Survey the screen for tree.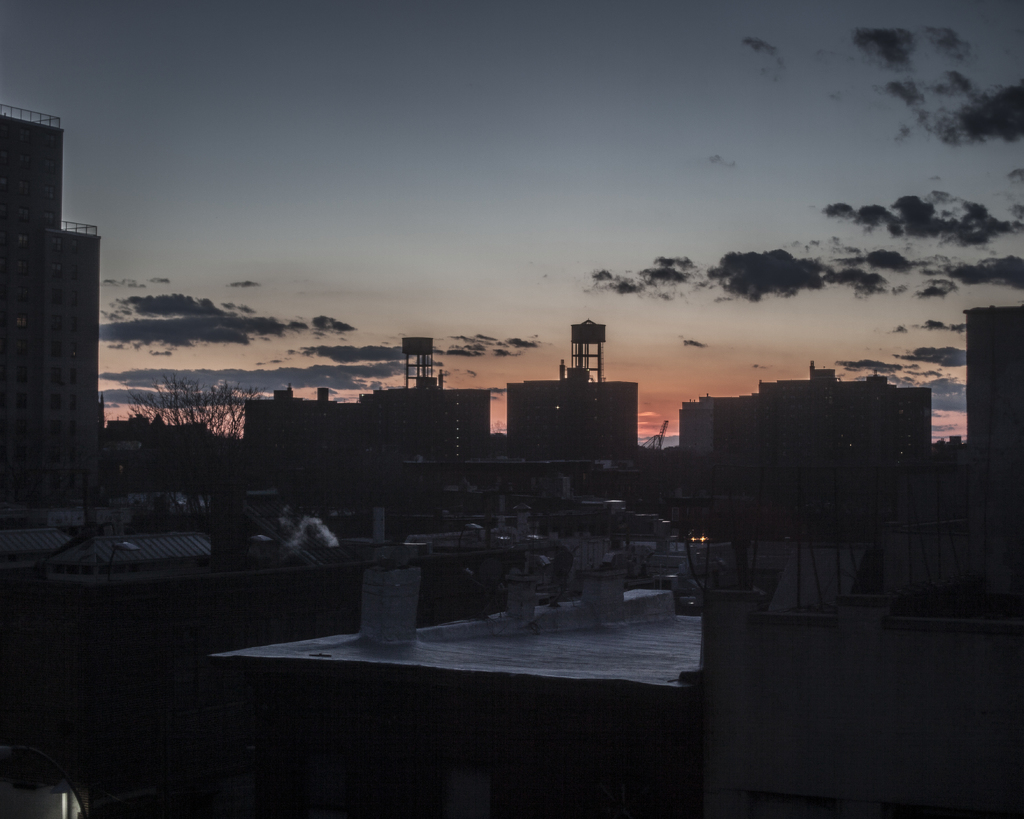
Survey found: 104 362 257 543.
